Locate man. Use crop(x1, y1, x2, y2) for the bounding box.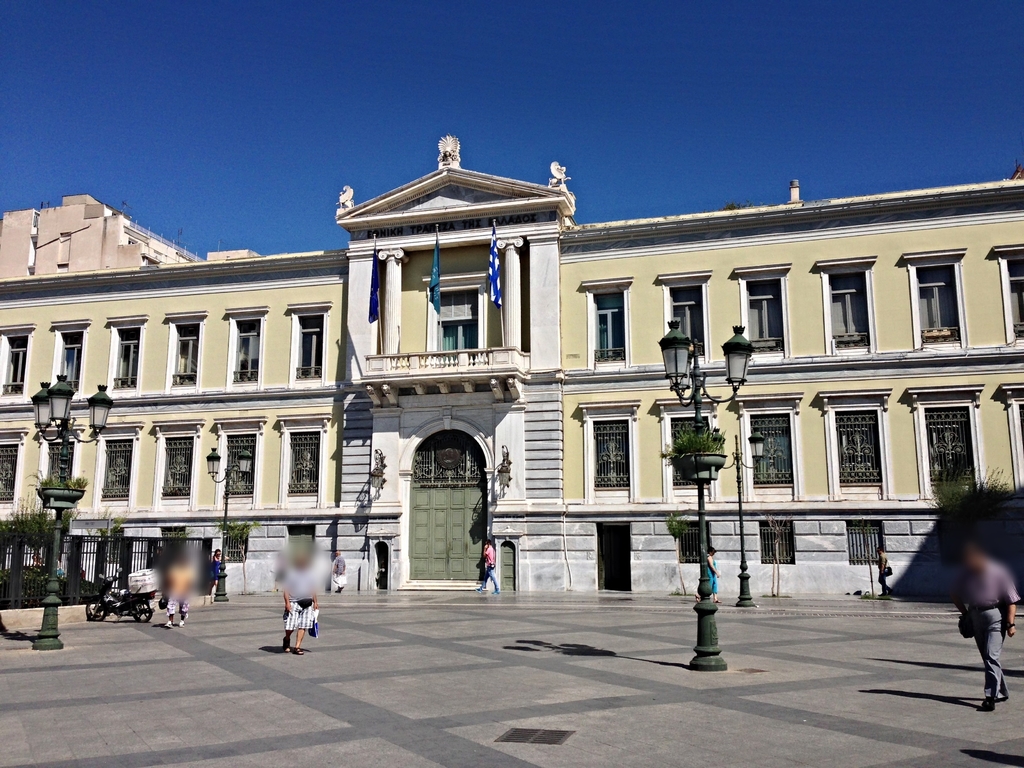
crop(333, 552, 345, 590).
